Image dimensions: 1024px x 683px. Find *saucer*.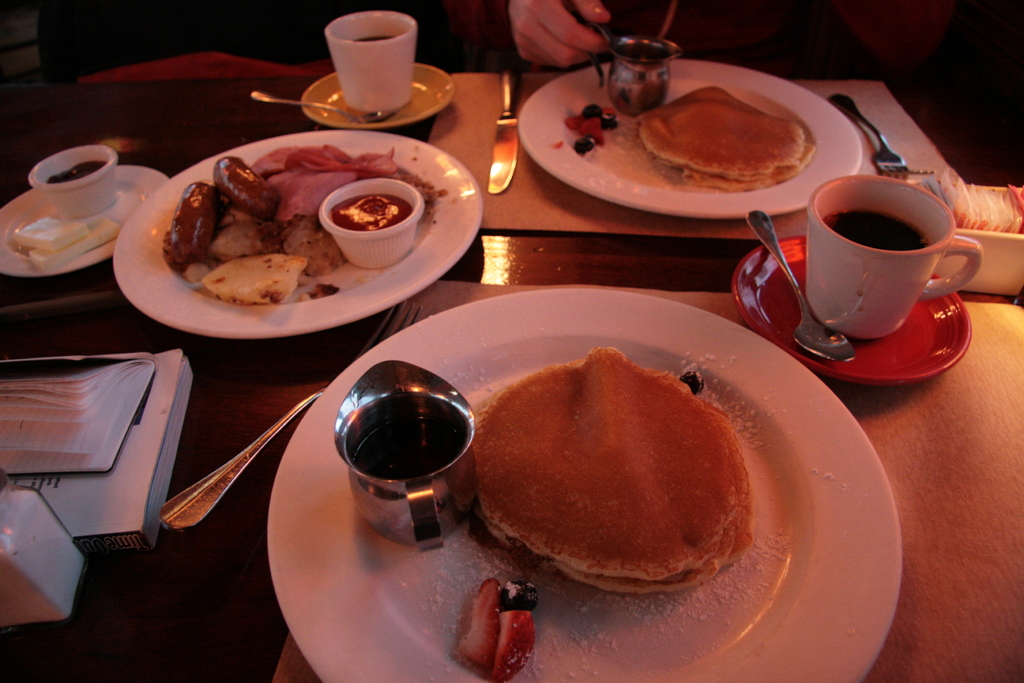
Rect(301, 72, 460, 131).
